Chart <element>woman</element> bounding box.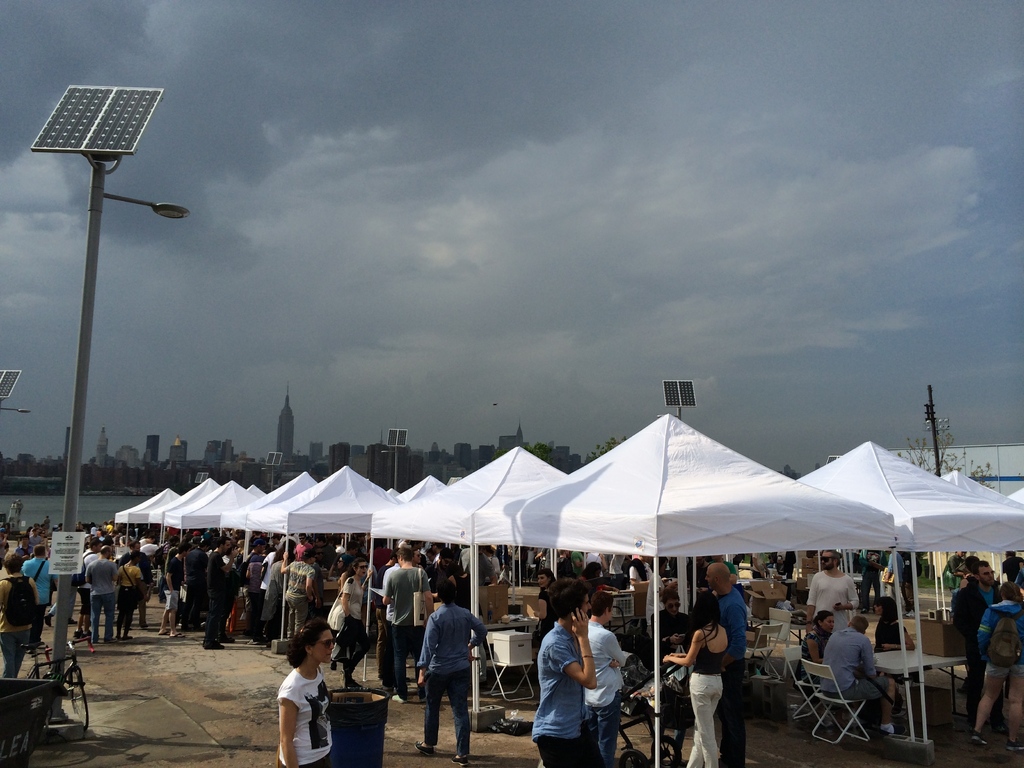
Charted: BBox(797, 611, 840, 685).
